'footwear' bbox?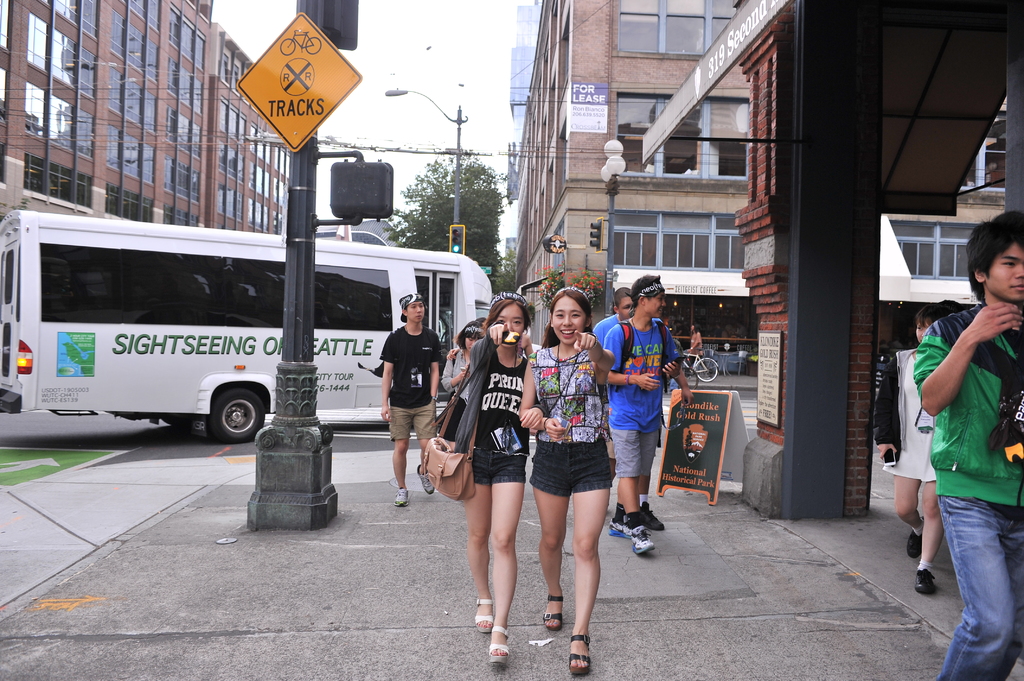
(474,597,493,634)
